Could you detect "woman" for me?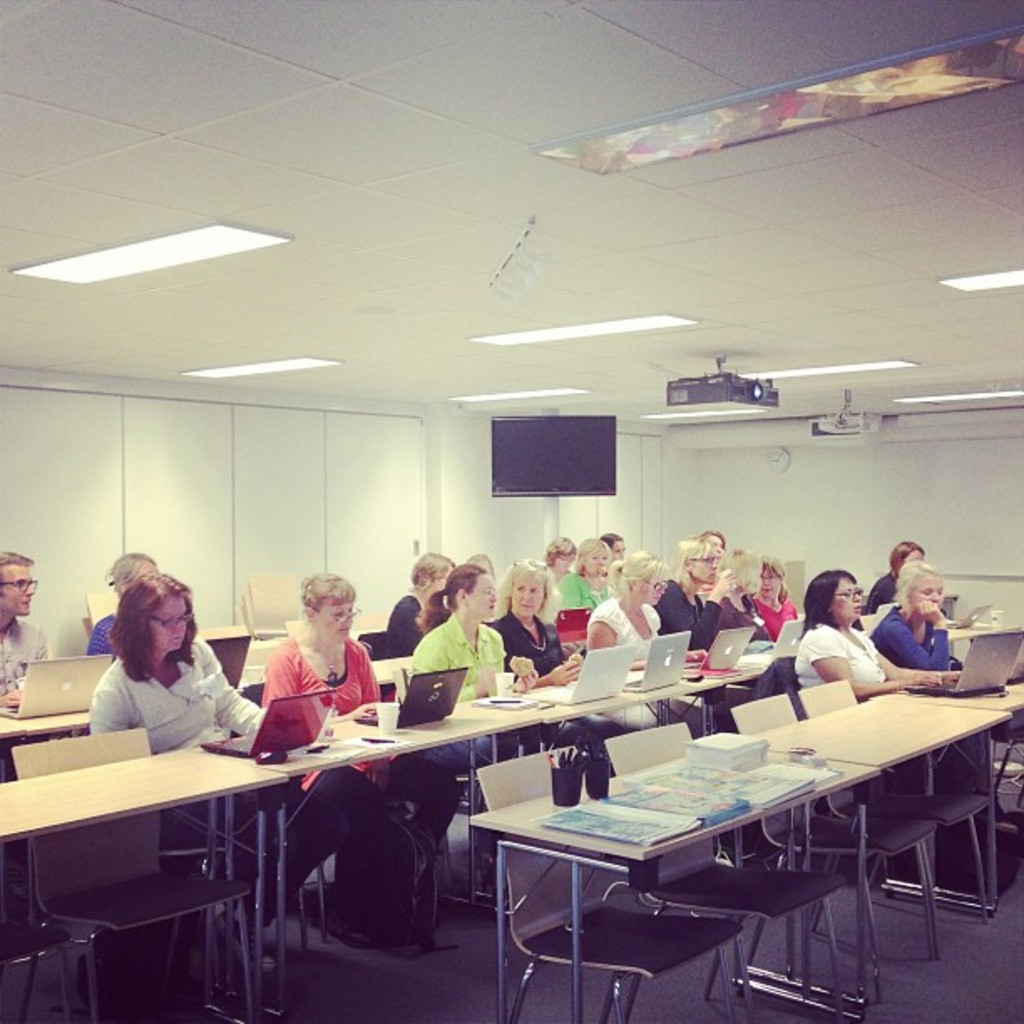
Detection result: 745 550 800 646.
